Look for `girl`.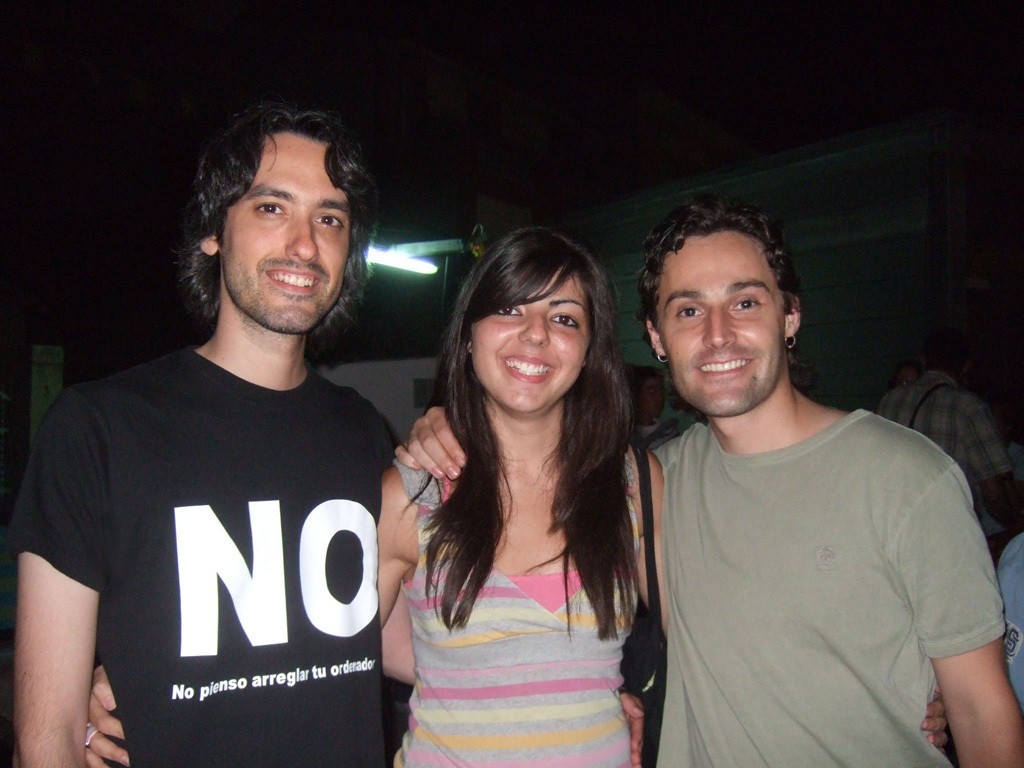
Found: 84, 221, 948, 767.
